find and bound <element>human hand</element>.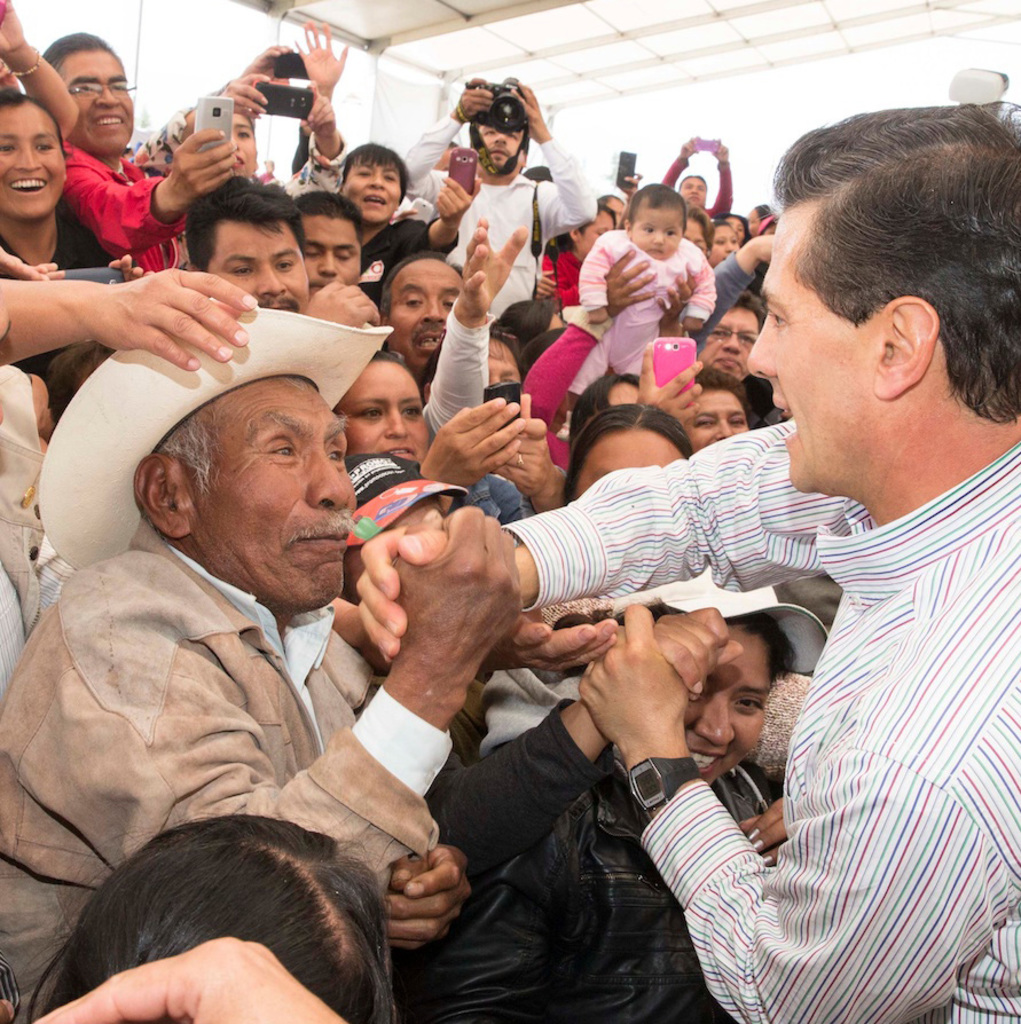
Bound: crop(353, 529, 447, 665).
